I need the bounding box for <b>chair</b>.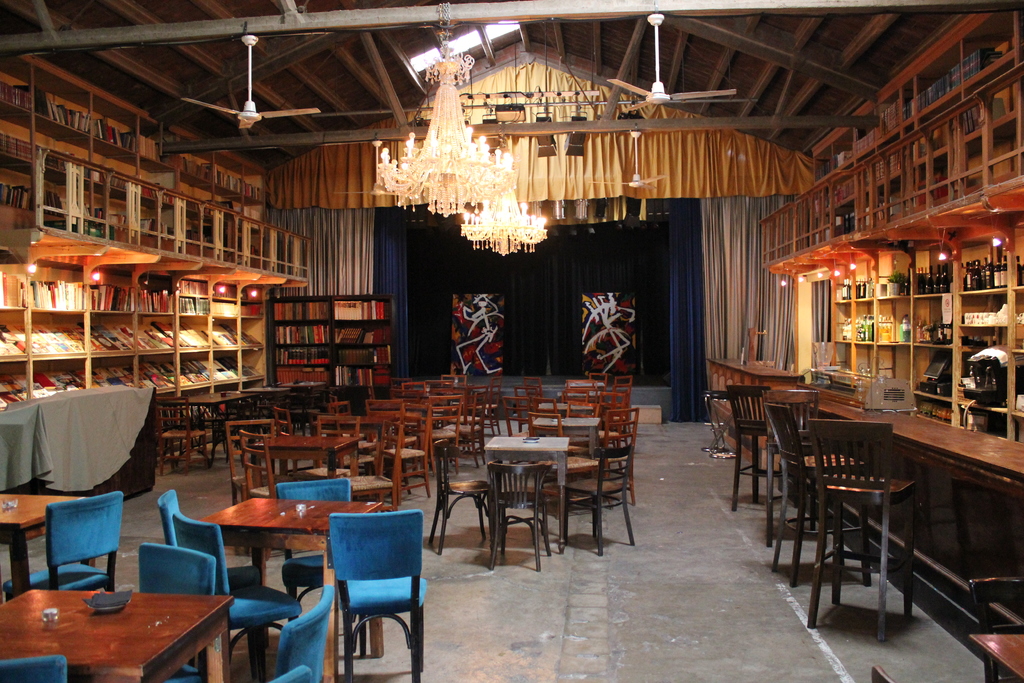
Here it is: rect(337, 431, 400, 517).
